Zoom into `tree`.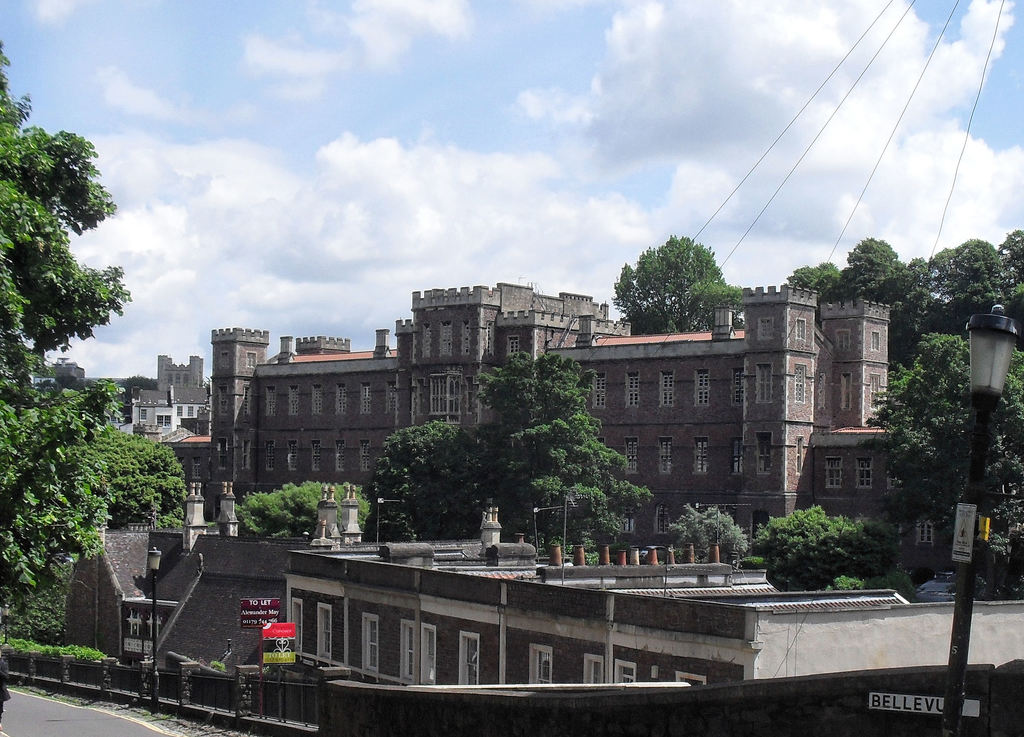
Zoom target: x1=478 y1=349 x2=647 y2=538.
